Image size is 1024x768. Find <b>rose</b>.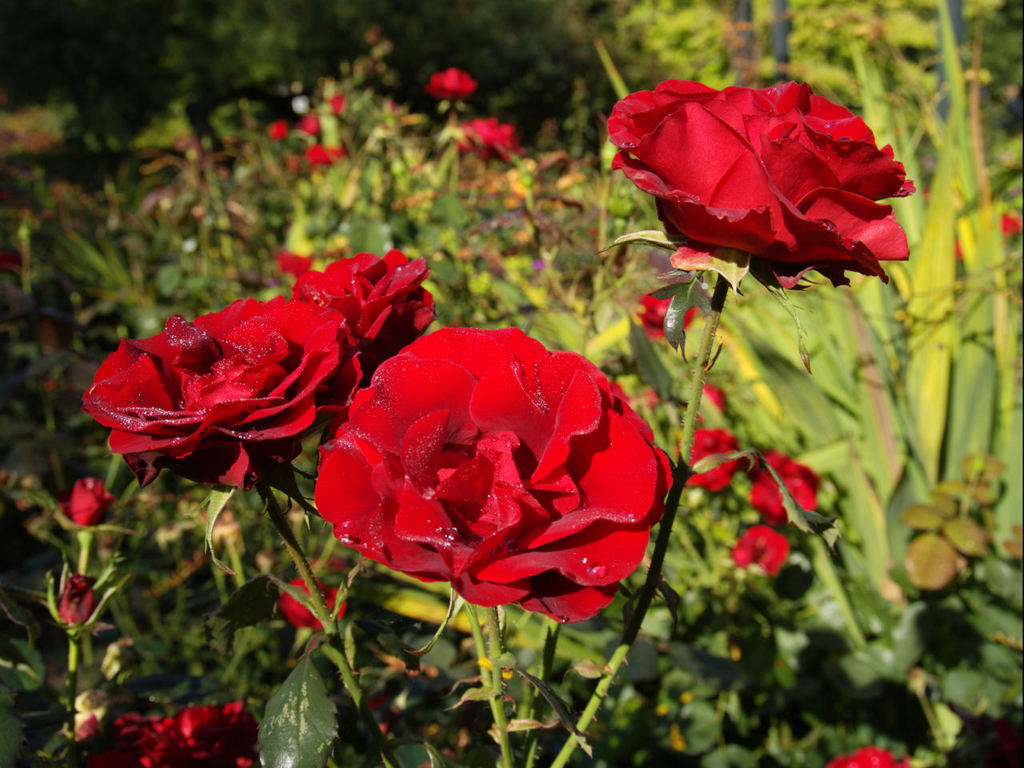
69, 477, 114, 527.
